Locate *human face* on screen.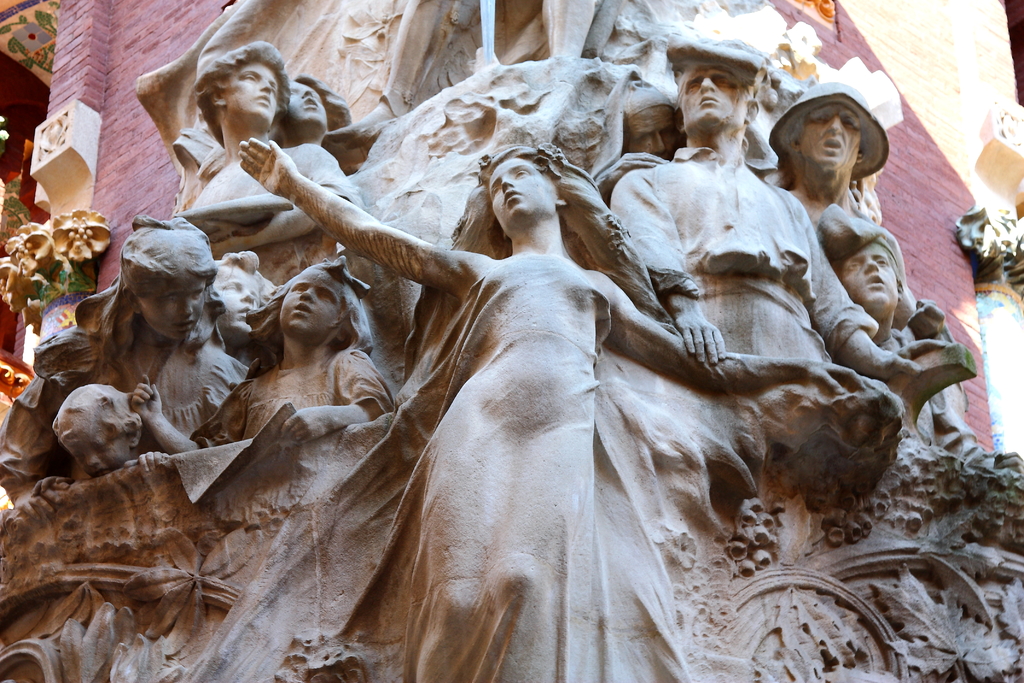
On screen at [623,106,675,160].
